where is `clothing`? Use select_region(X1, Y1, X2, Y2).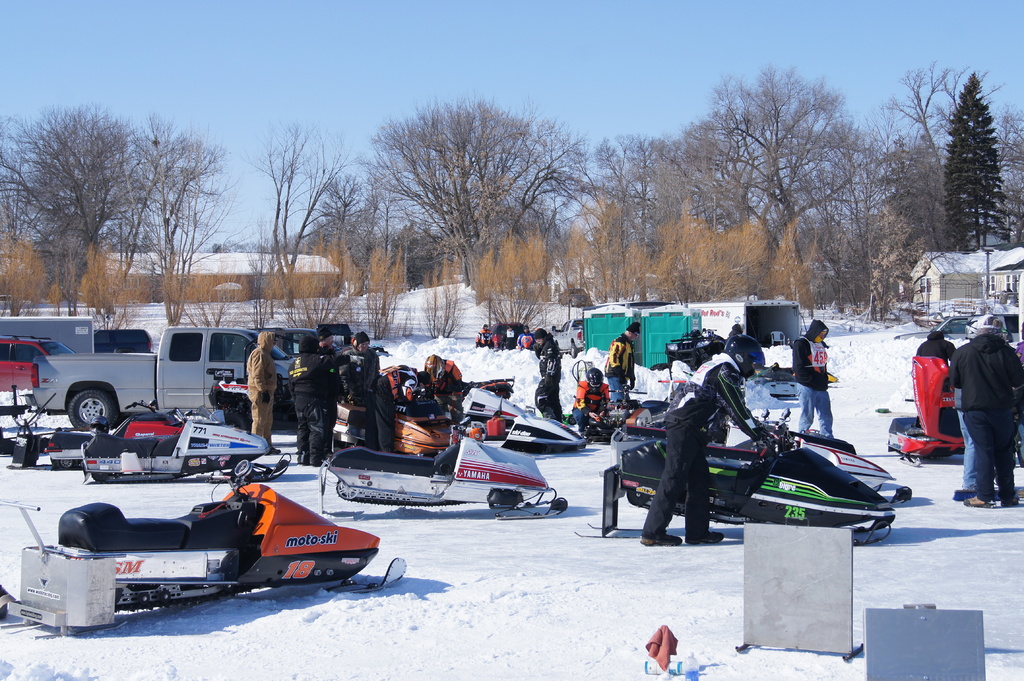
select_region(640, 348, 767, 543).
